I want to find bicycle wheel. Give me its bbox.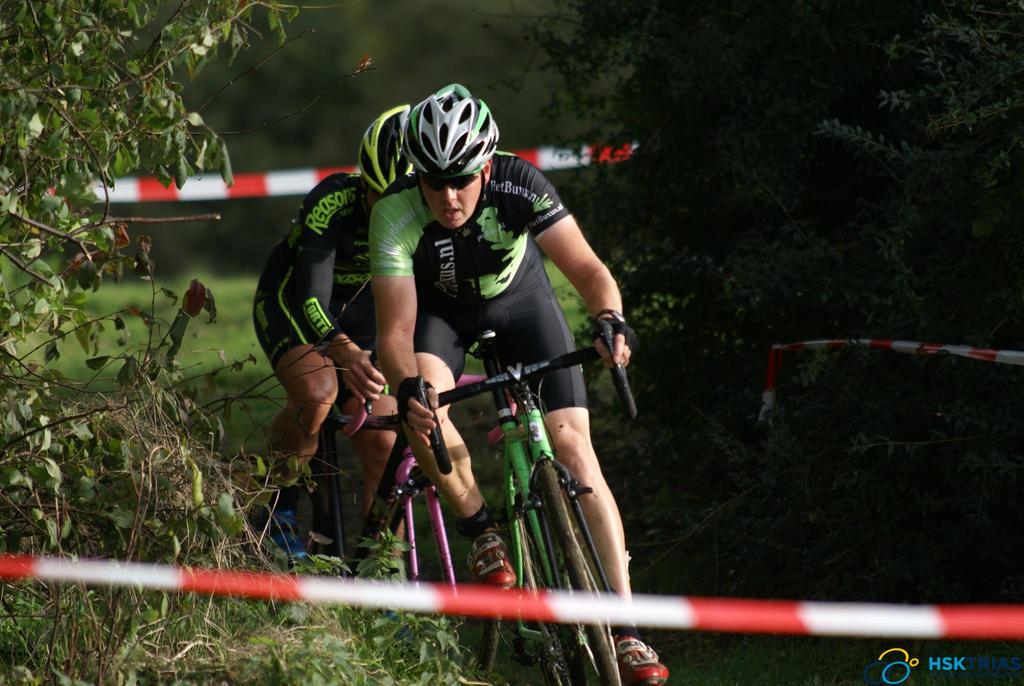
[243, 468, 324, 560].
